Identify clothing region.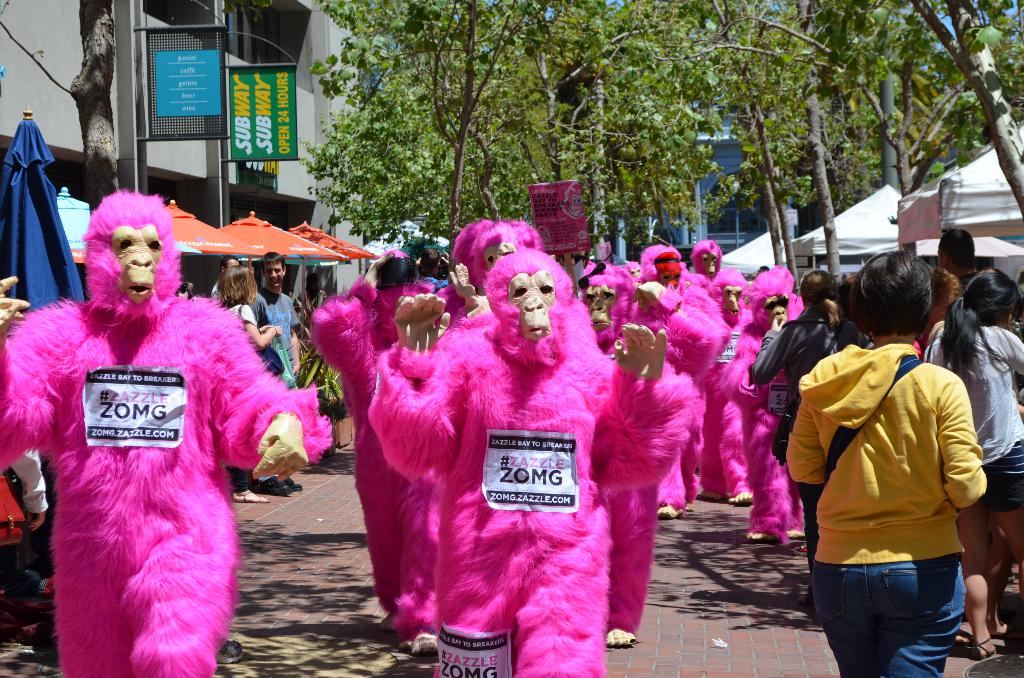
Region: box(627, 245, 718, 507).
